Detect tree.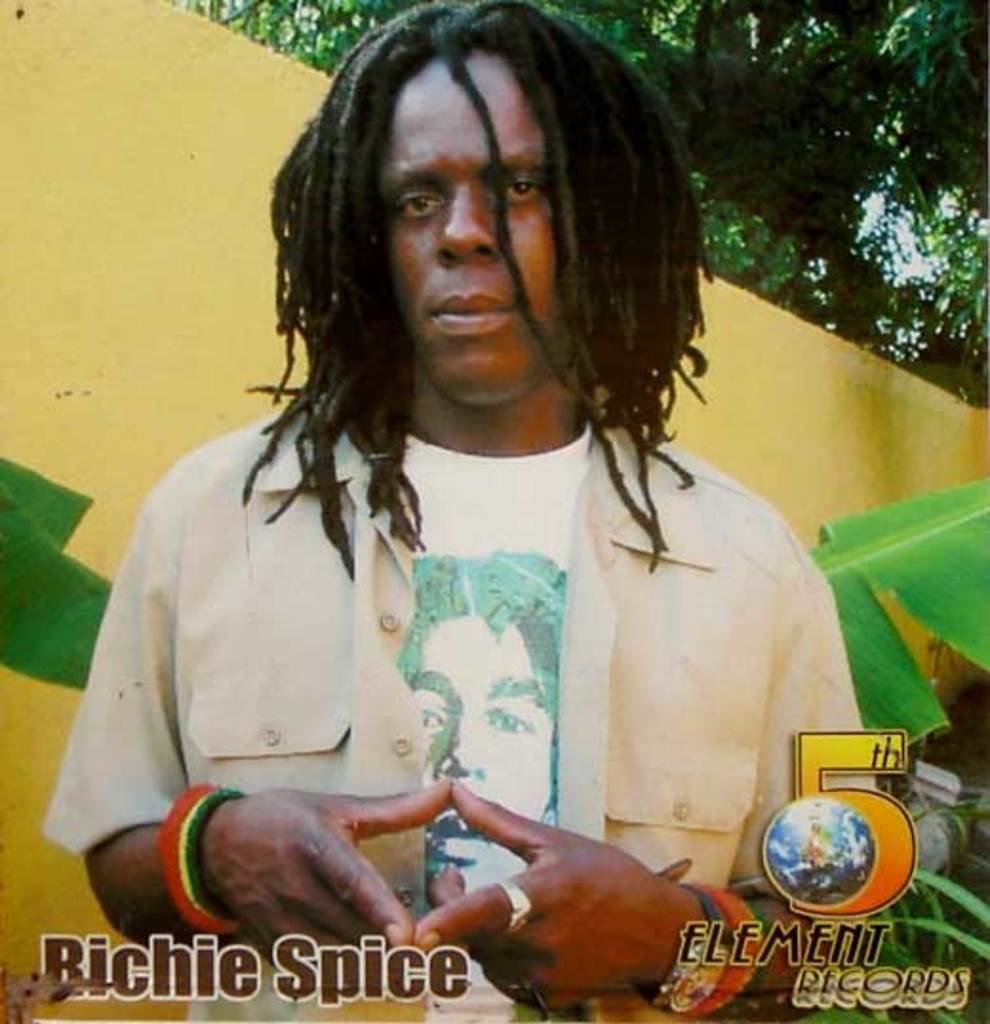
Detected at x1=168, y1=0, x2=988, y2=409.
